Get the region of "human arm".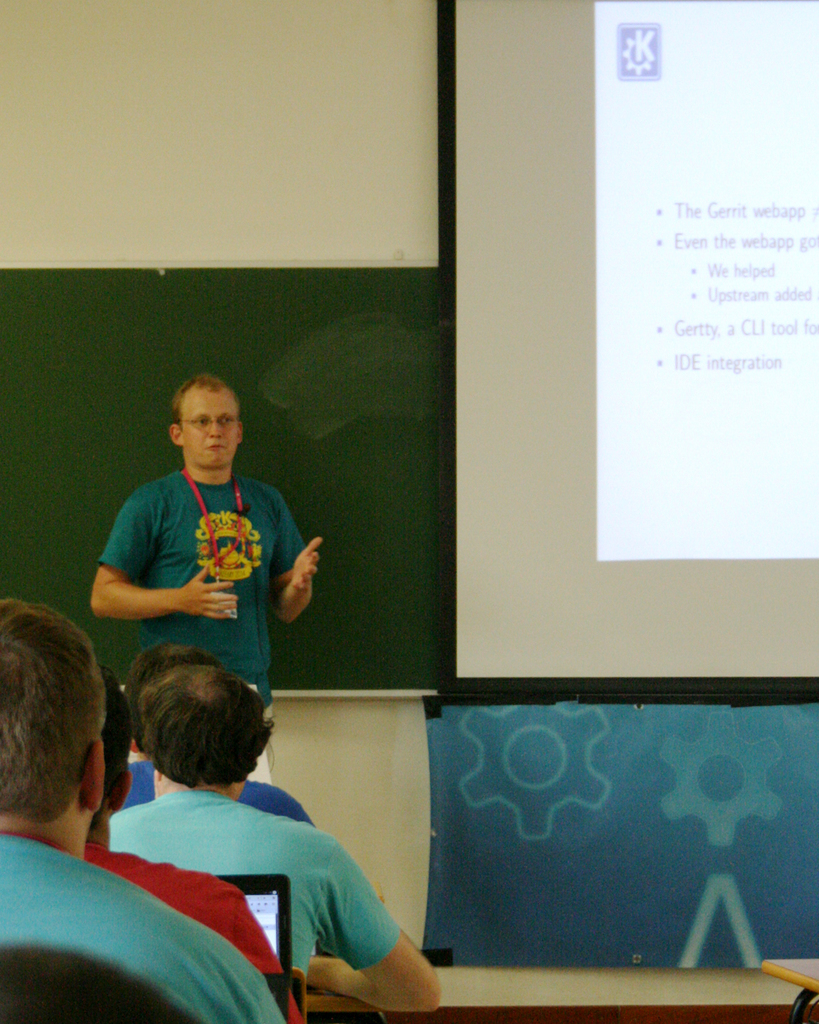
BBox(291, 841, 440, 1010).
